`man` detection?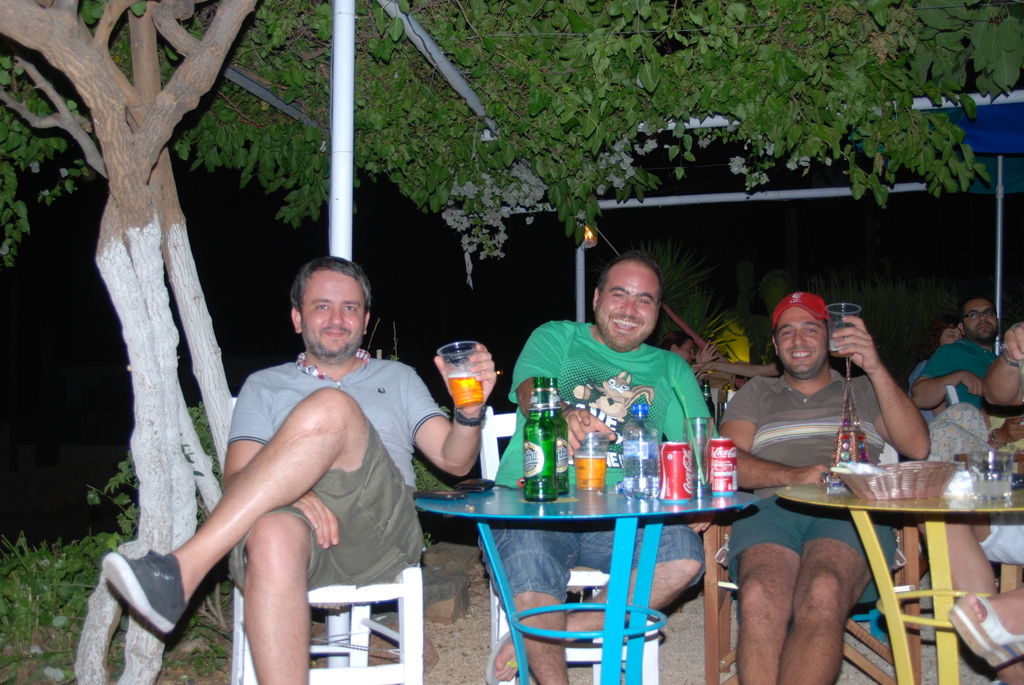
detection(717, 292, 932, 684)
